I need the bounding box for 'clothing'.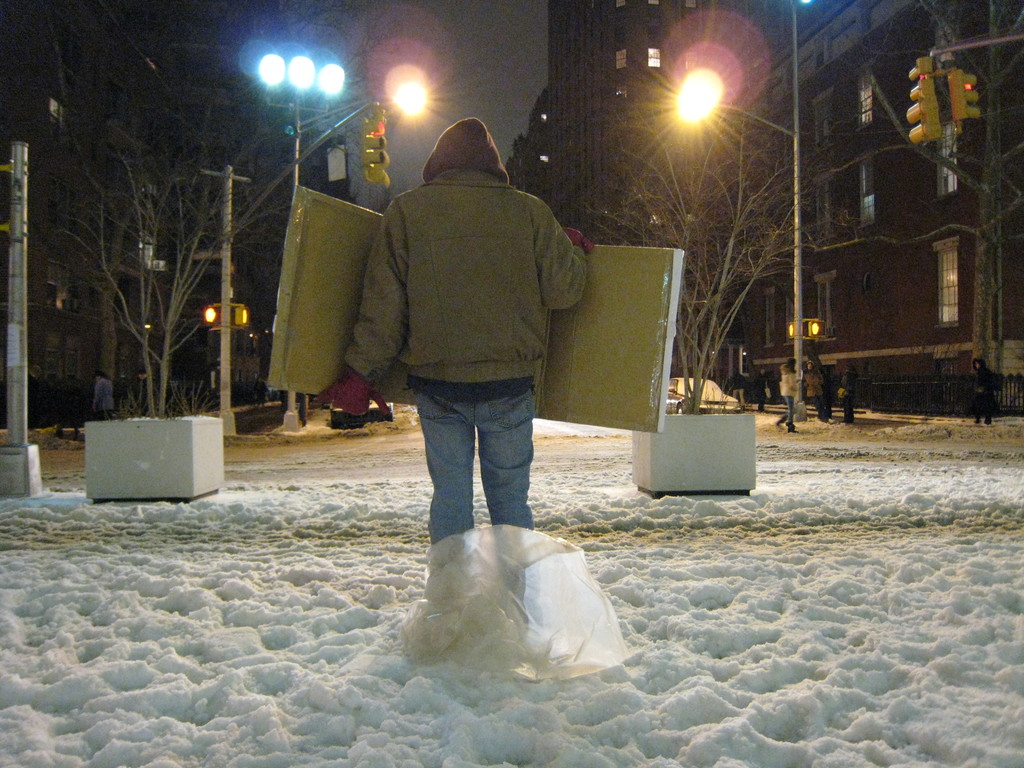
Here it is: (x1=416, y1=387, x2=540, y2=544).
